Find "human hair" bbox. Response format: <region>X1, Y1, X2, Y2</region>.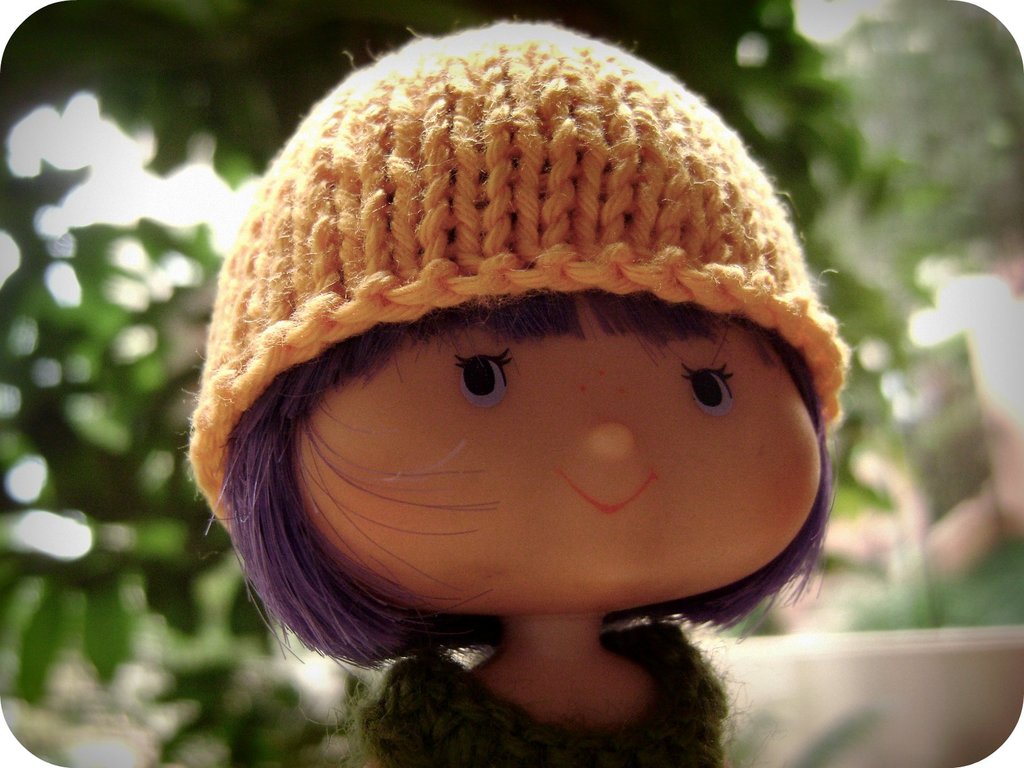
<region>204, 285, 844, 667</region>.
